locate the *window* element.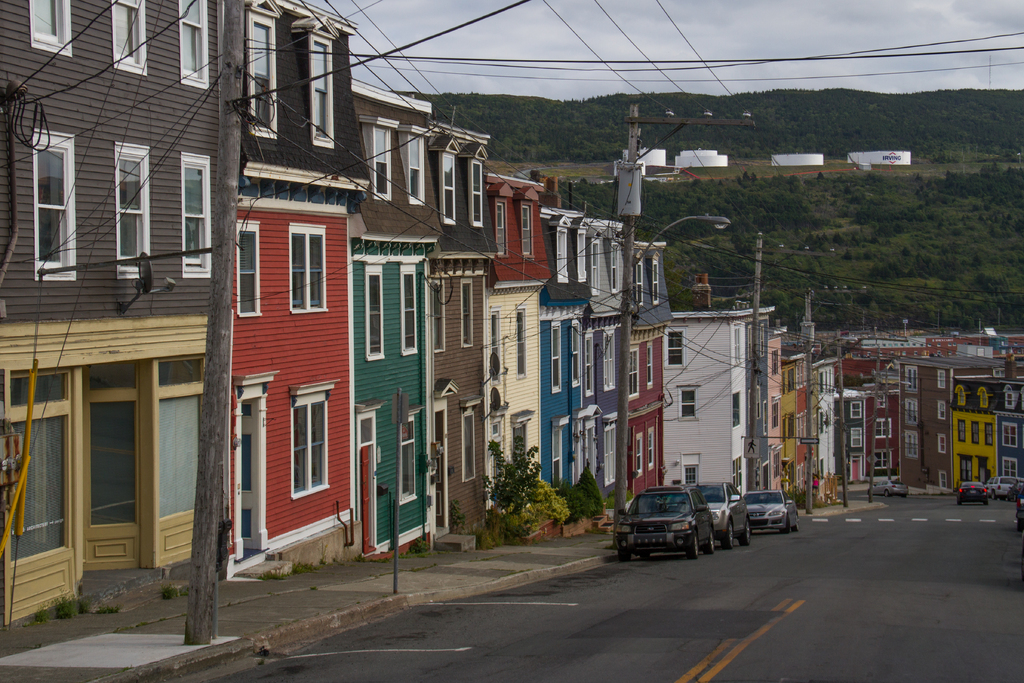
Element bbox: detection(402, 265, 420, 355).
